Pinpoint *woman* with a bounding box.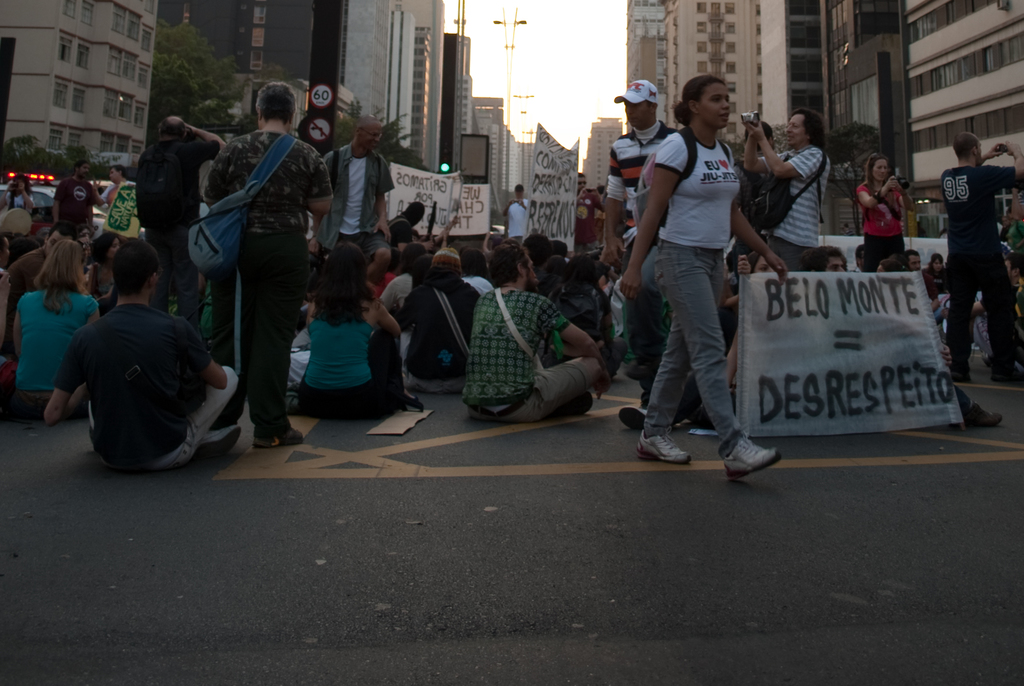
<region>618, 74, 783, 482</region>.
